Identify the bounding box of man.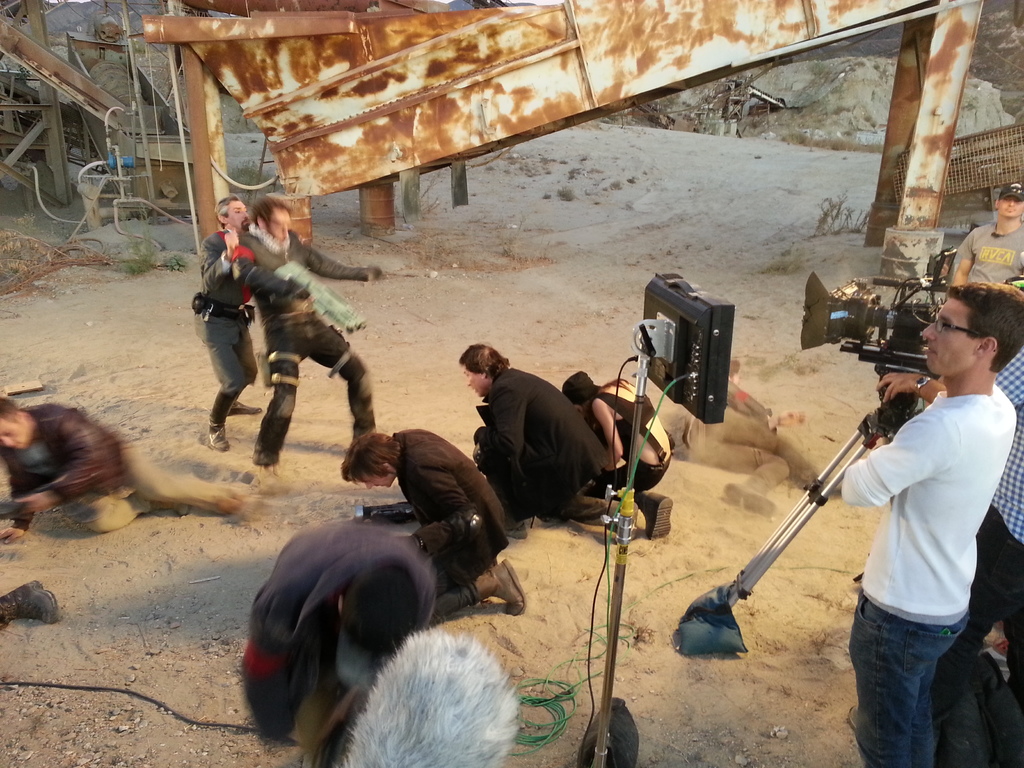
crop(234, 196, 379, 474).
